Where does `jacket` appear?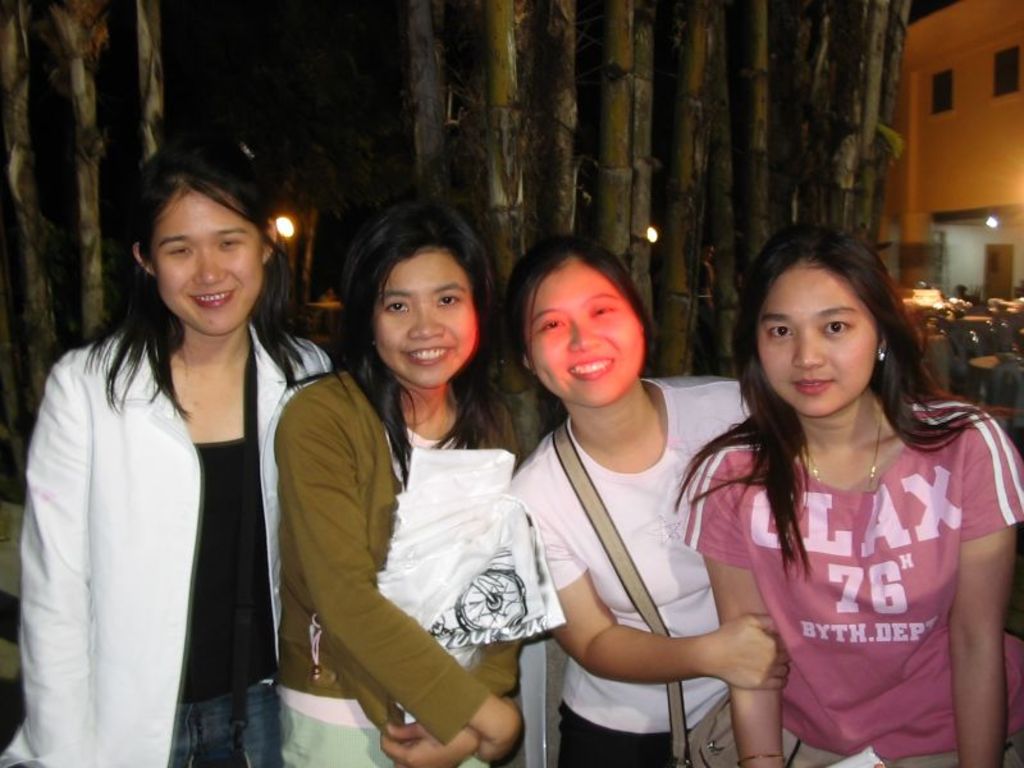
Appears at 271, 367, 531, 742.
